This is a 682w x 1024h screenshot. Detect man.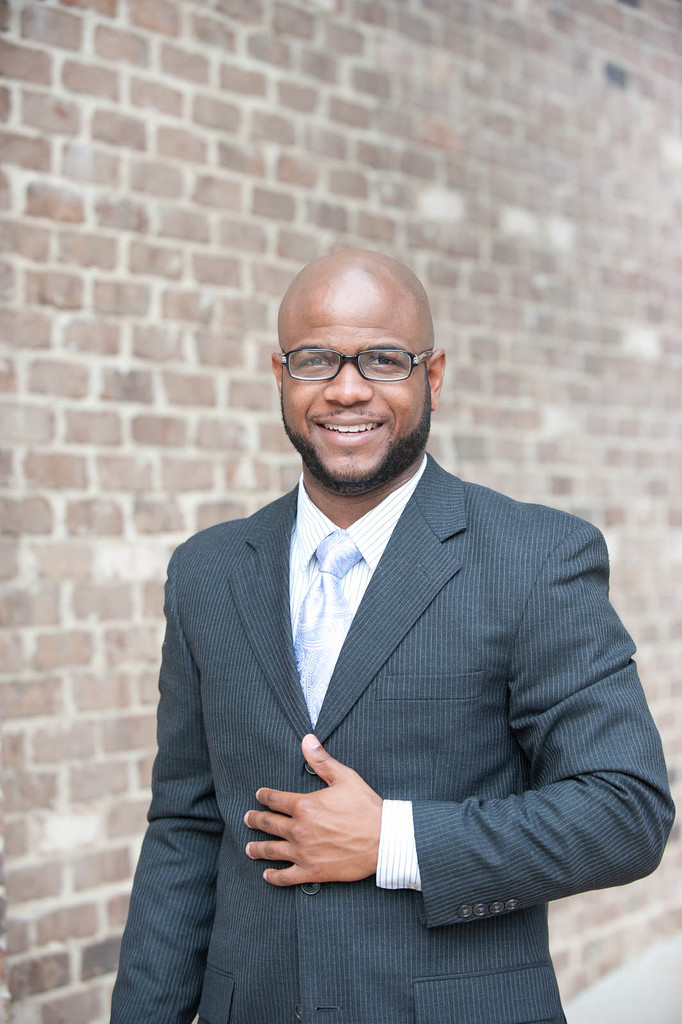
detection(108, 236, 663, 1002).
